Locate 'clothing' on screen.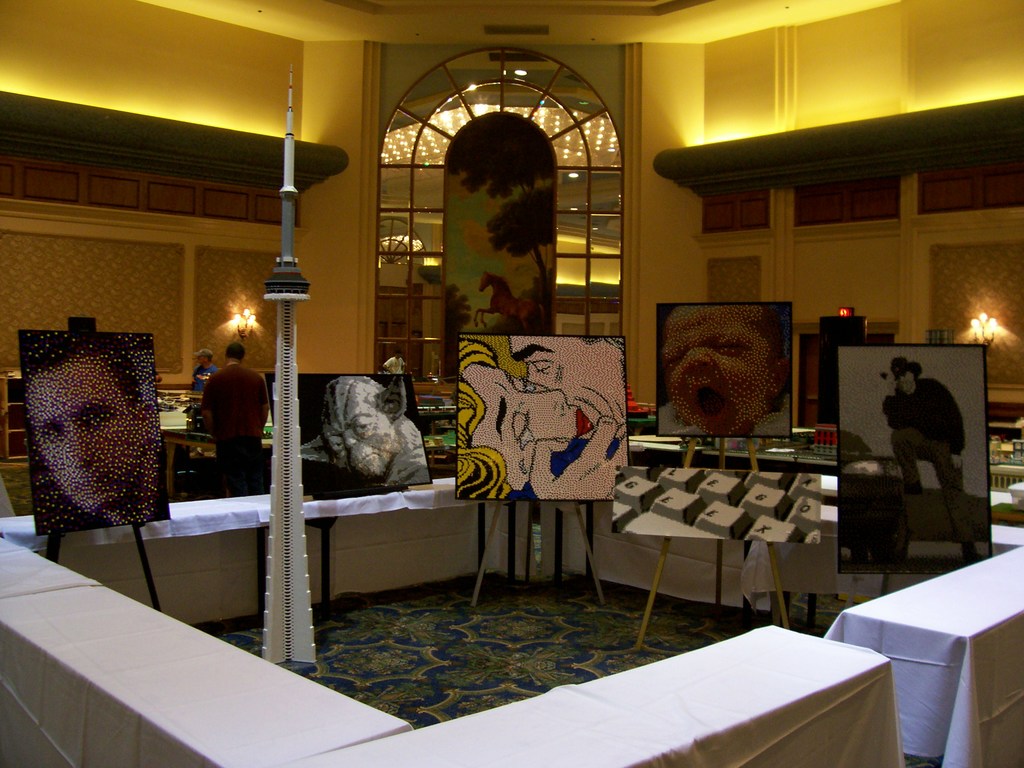
On screen at {"left": 195, "top": 357, "right": 269, "bottom": 505}.
